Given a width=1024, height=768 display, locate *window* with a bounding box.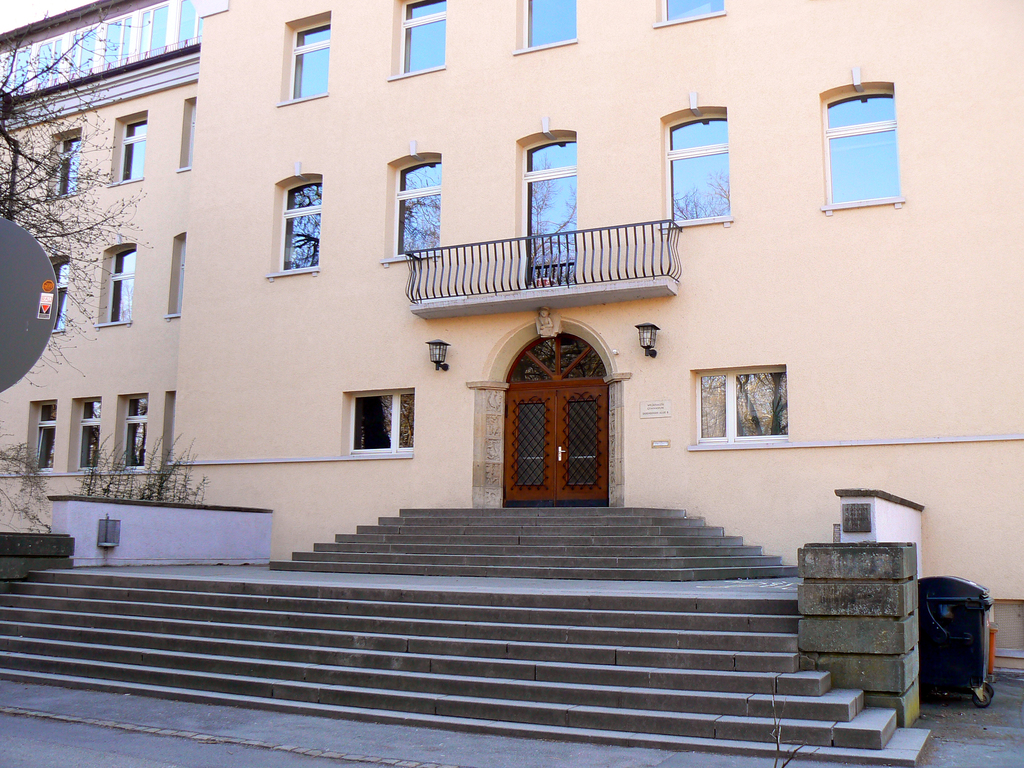
Located: (left=111, top=250, right=132, bottom=321).
